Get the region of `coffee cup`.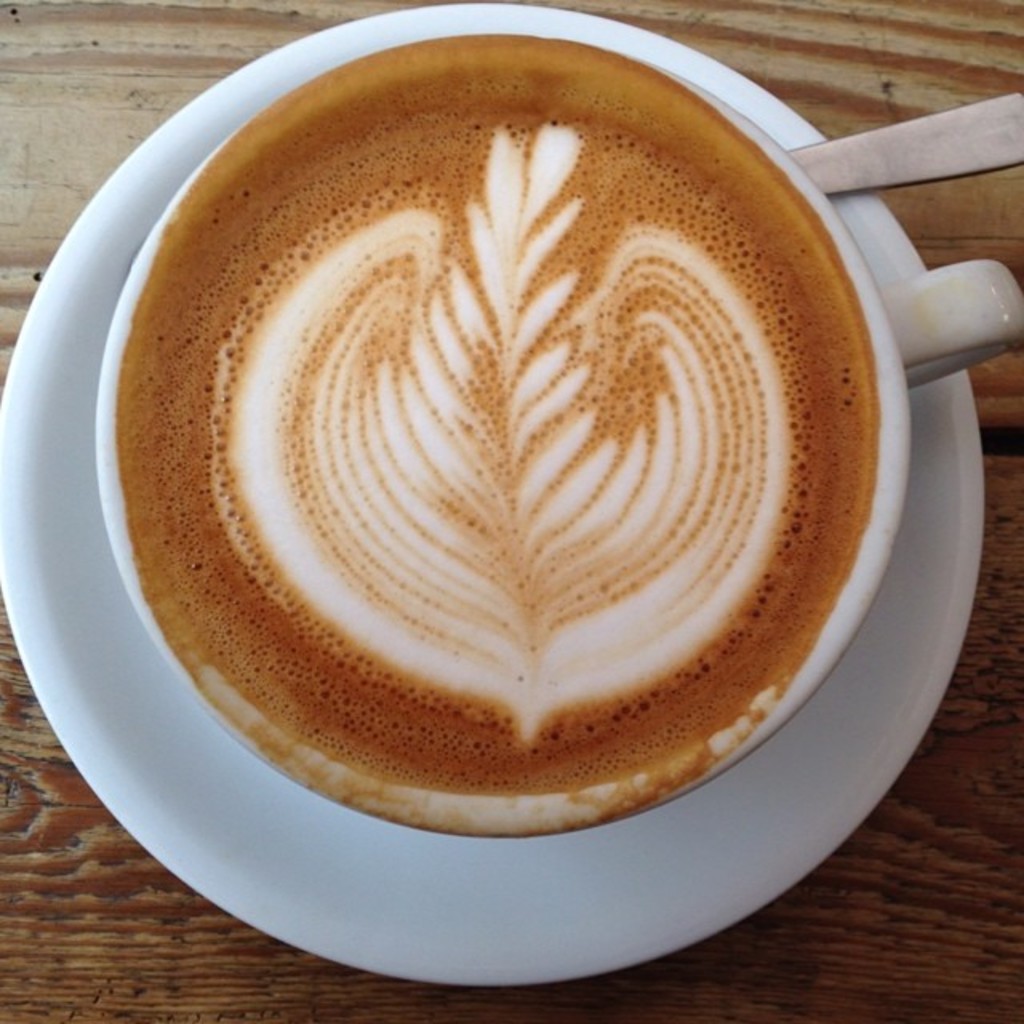
<box>88,32,1022,840</box>.
